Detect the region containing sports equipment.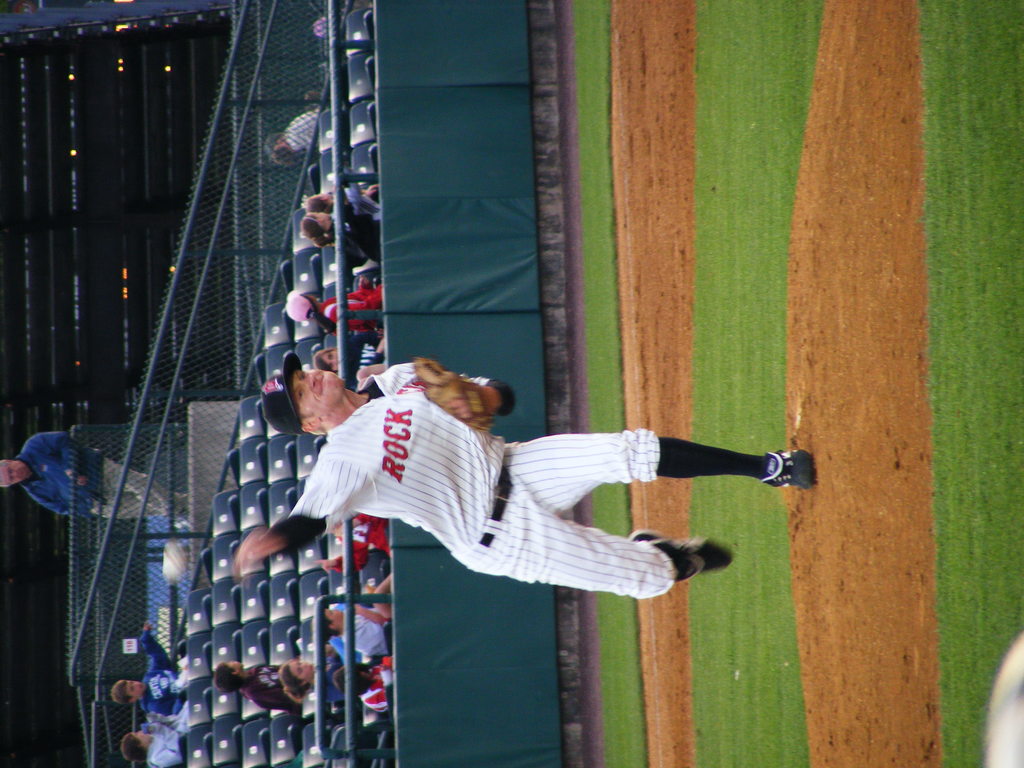
bbox(760, 447, 813, 490).
